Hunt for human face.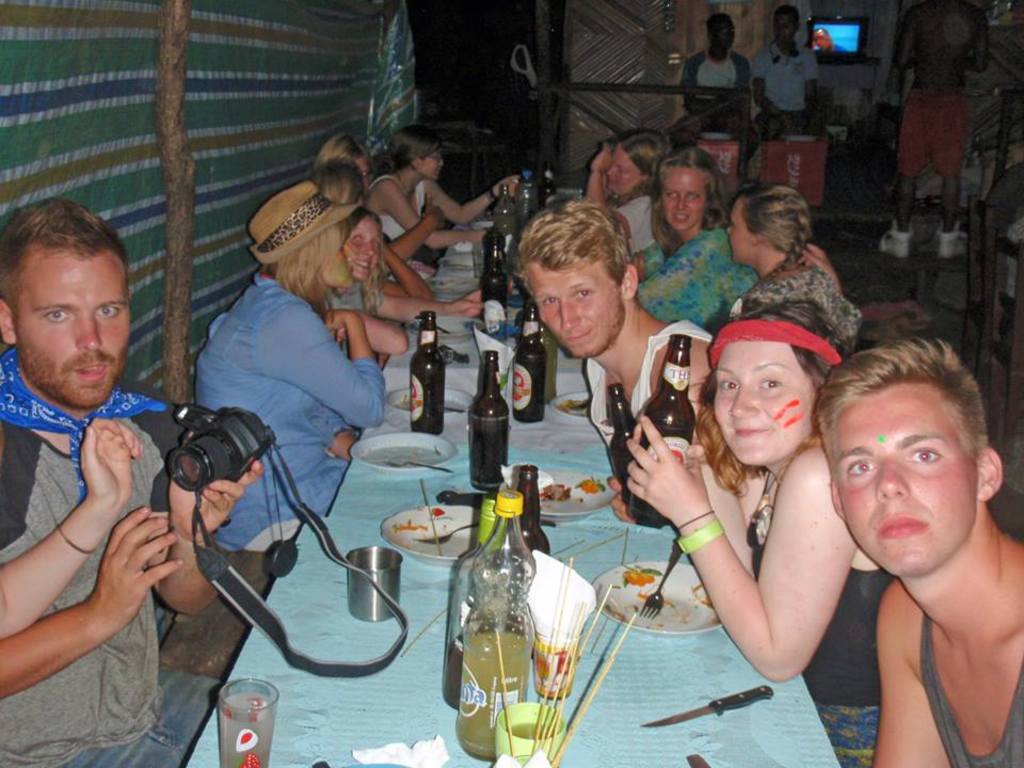
Hunted down at [422,146,445,180].
